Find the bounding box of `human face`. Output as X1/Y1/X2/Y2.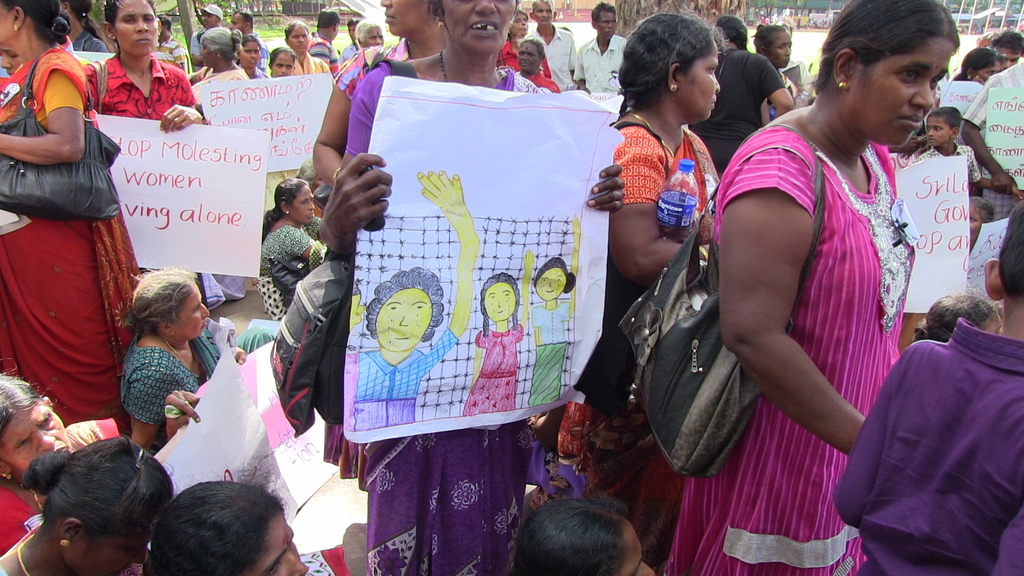
1/399/63/473.
